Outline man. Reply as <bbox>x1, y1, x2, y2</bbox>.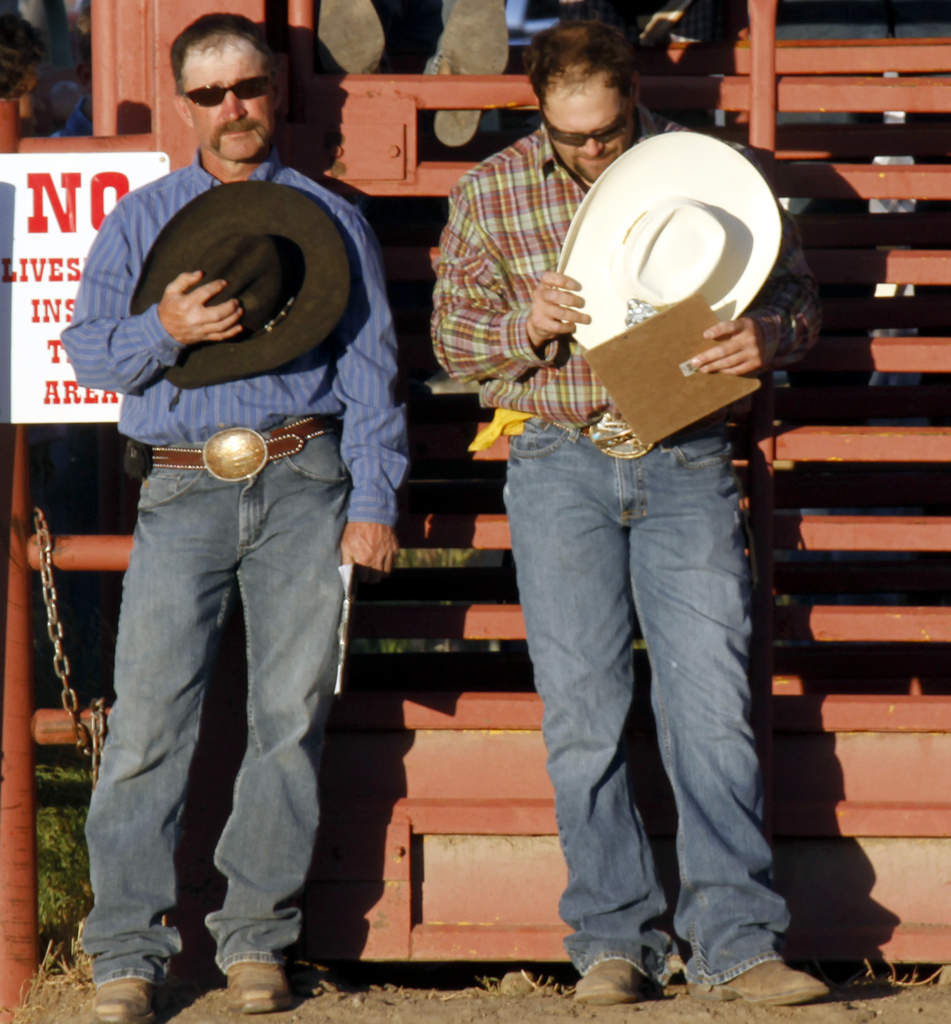
<bbox>431, 14, 837, 999</bbox>.
